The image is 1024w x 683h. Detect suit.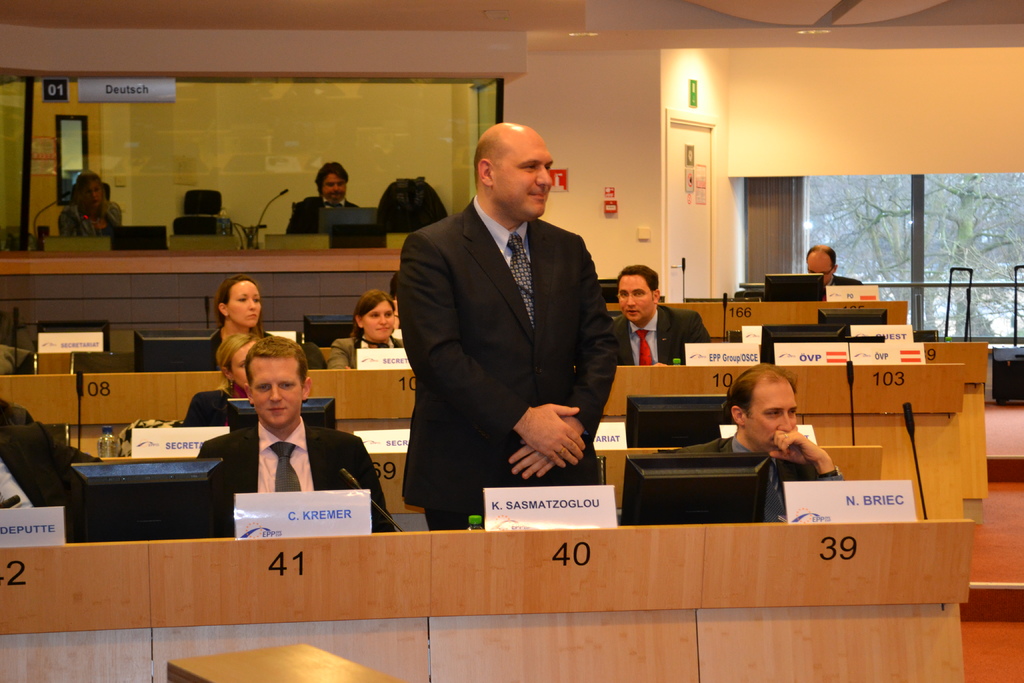
Detection: 0, 428, 95, 549.
